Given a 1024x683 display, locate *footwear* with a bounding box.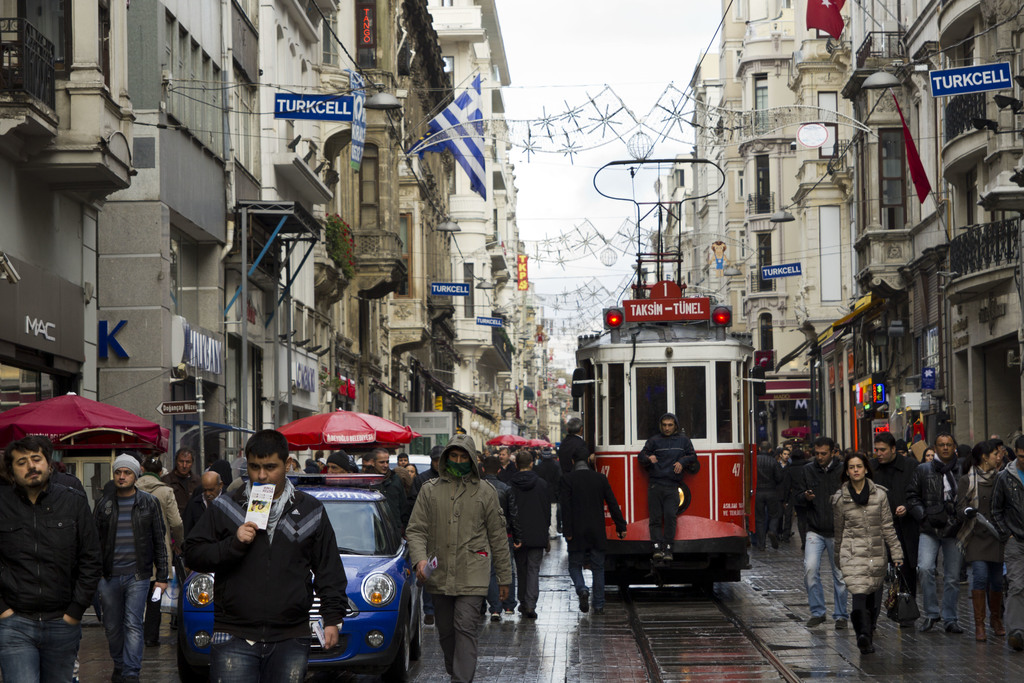
Located: <box>897,621,916,627</box>.
